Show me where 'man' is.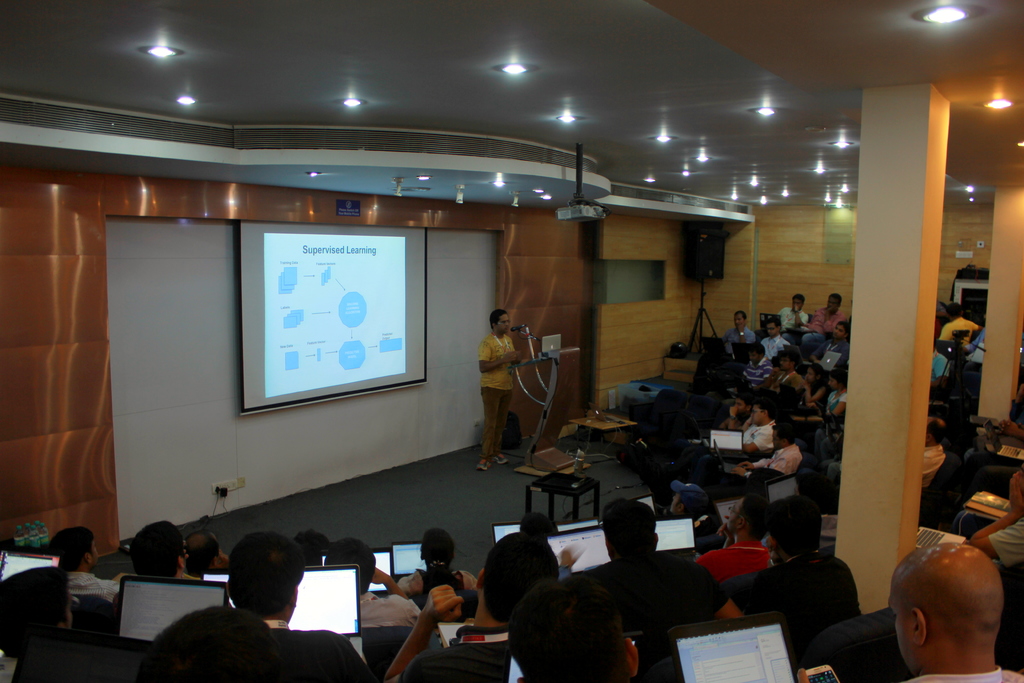
'man' is at left=810, top=318, right=847, bottom=372.
